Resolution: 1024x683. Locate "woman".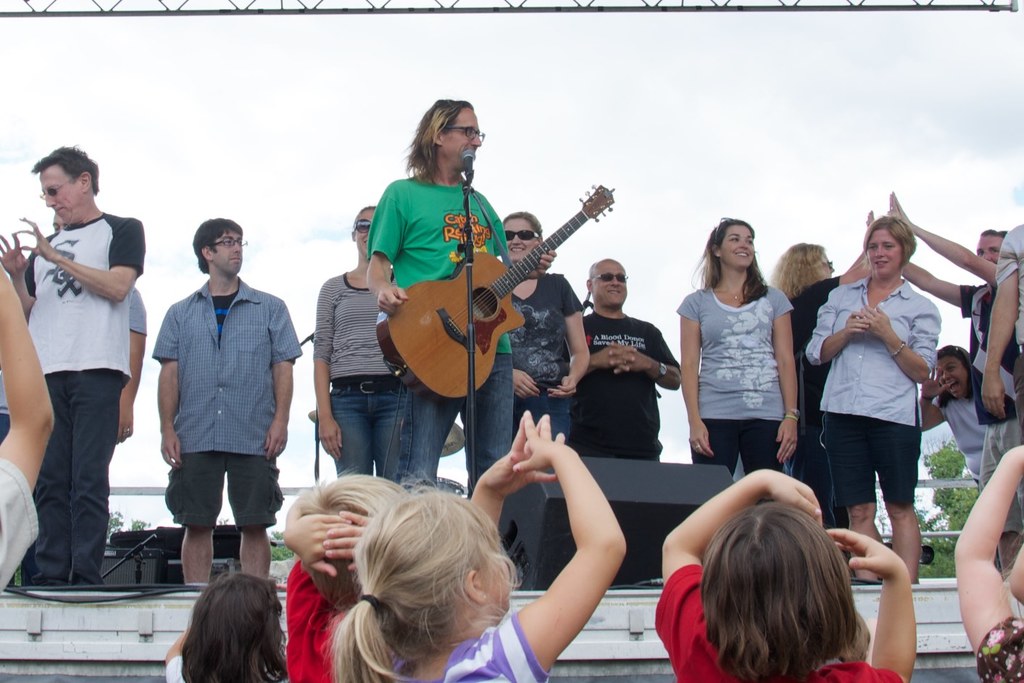
x1=917, y1=342, x2=1002, y2=574.
